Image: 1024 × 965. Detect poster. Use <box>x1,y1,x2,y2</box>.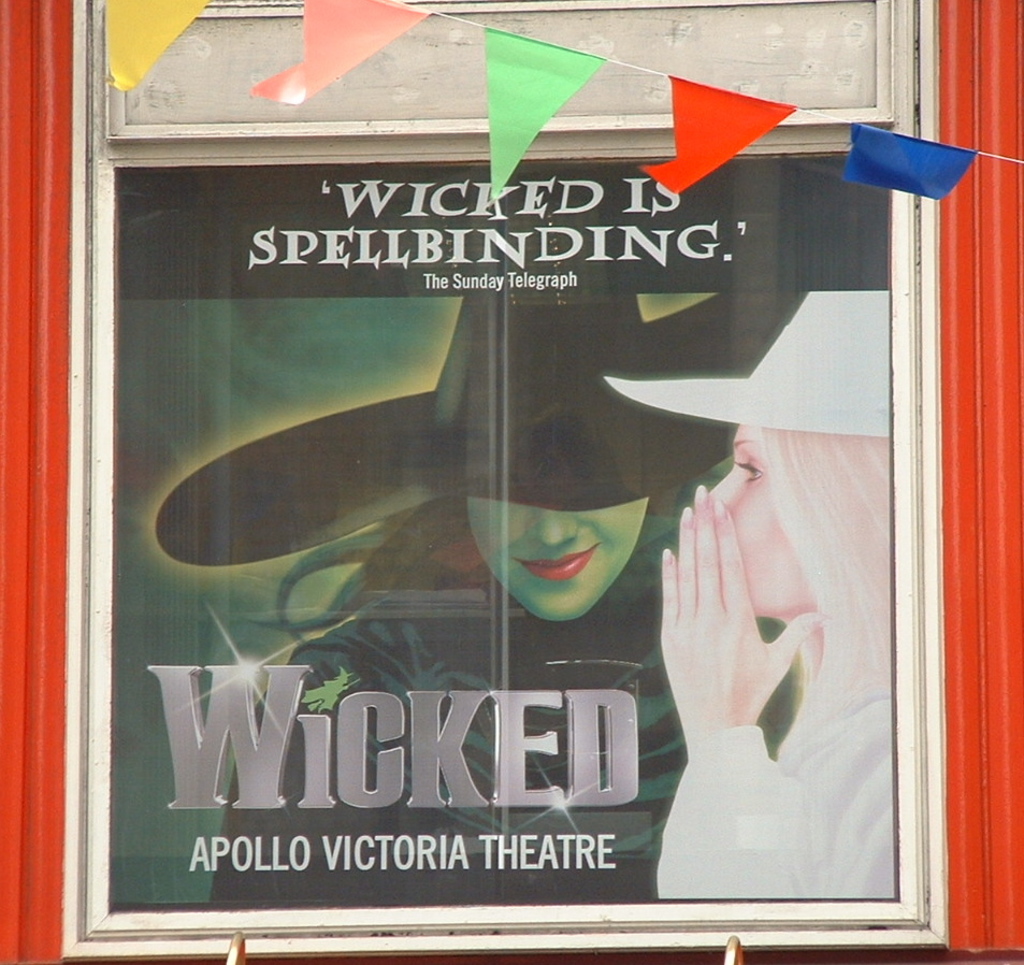
<box>103,156,899,901</box>.
